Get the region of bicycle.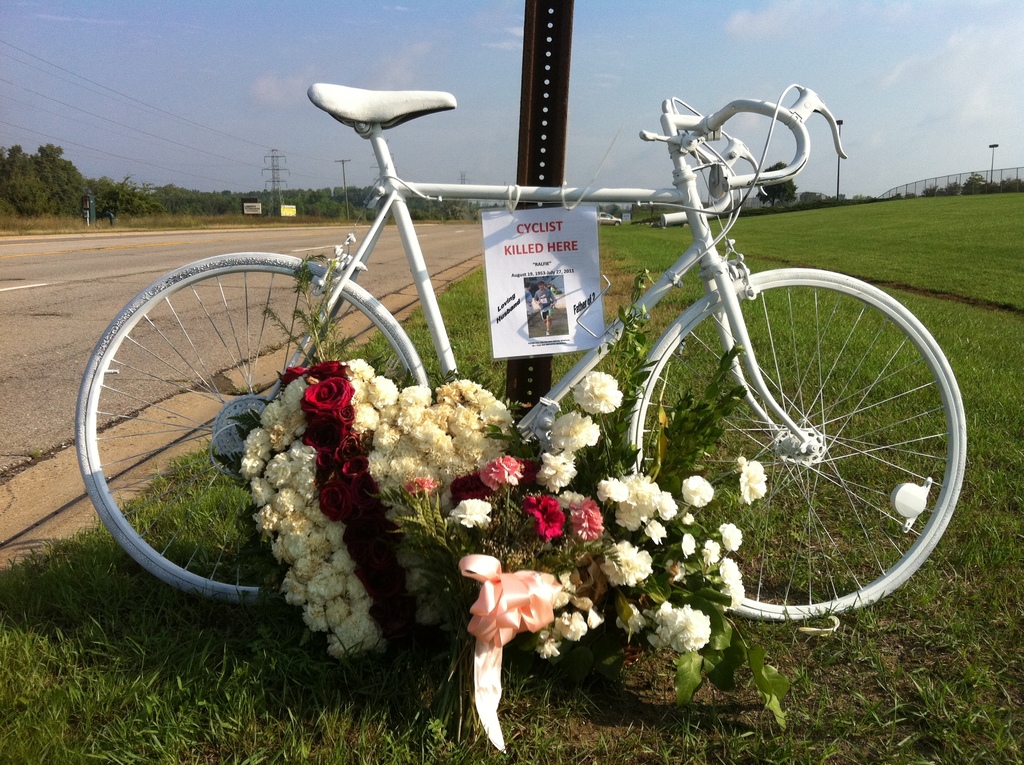
(117,75,959,714).
